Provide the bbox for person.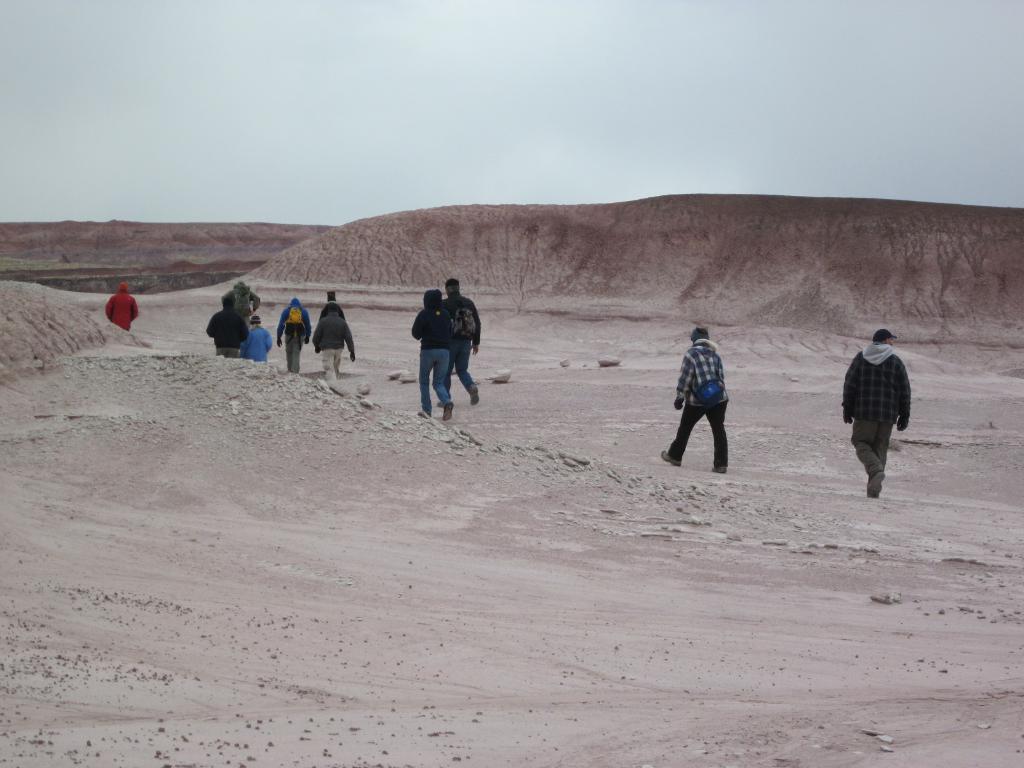
region(109, 281, 141, 339).
